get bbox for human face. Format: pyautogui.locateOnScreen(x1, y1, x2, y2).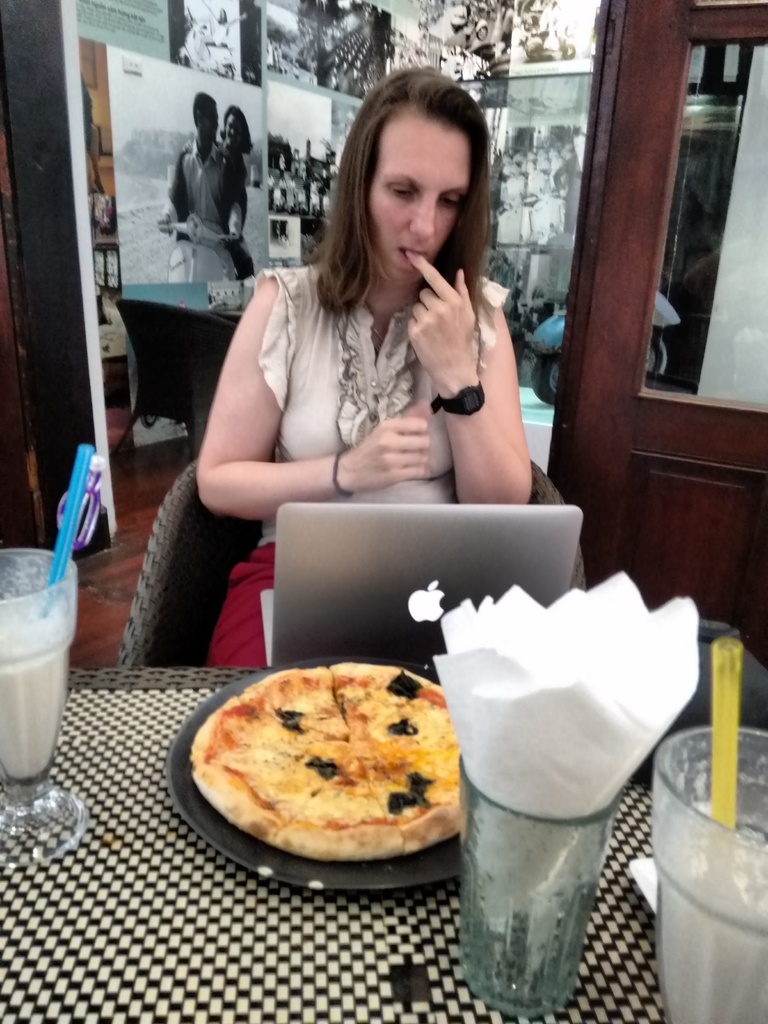
pyautogui.locateOnScreen(361, 95, 468, 285).
